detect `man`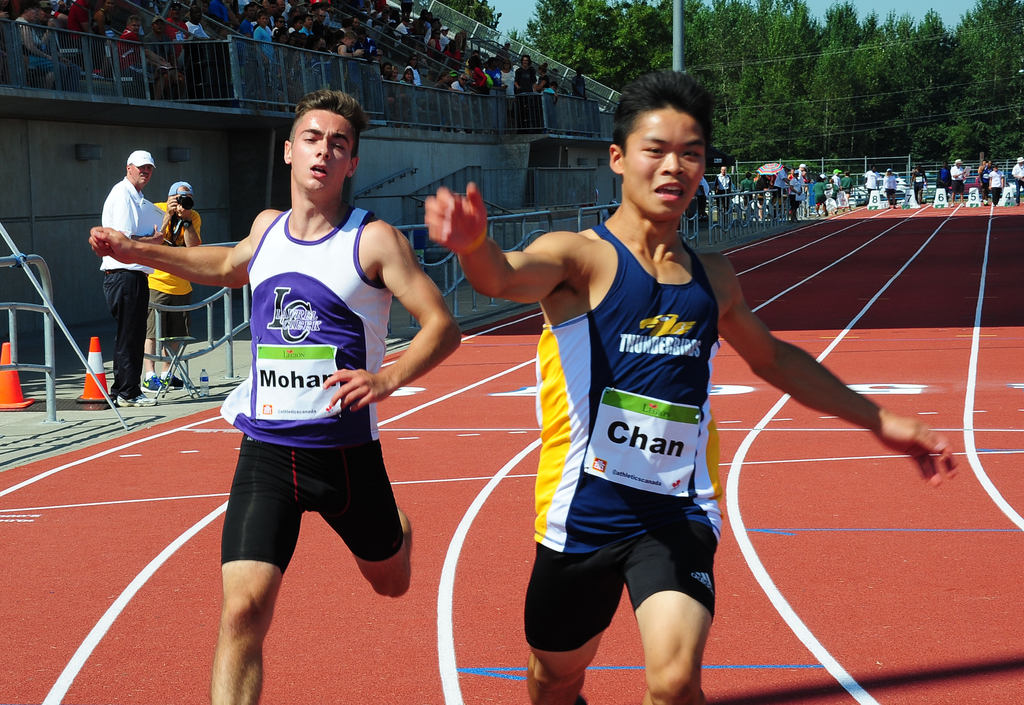
<region>92, 149, 169, 414</region>
